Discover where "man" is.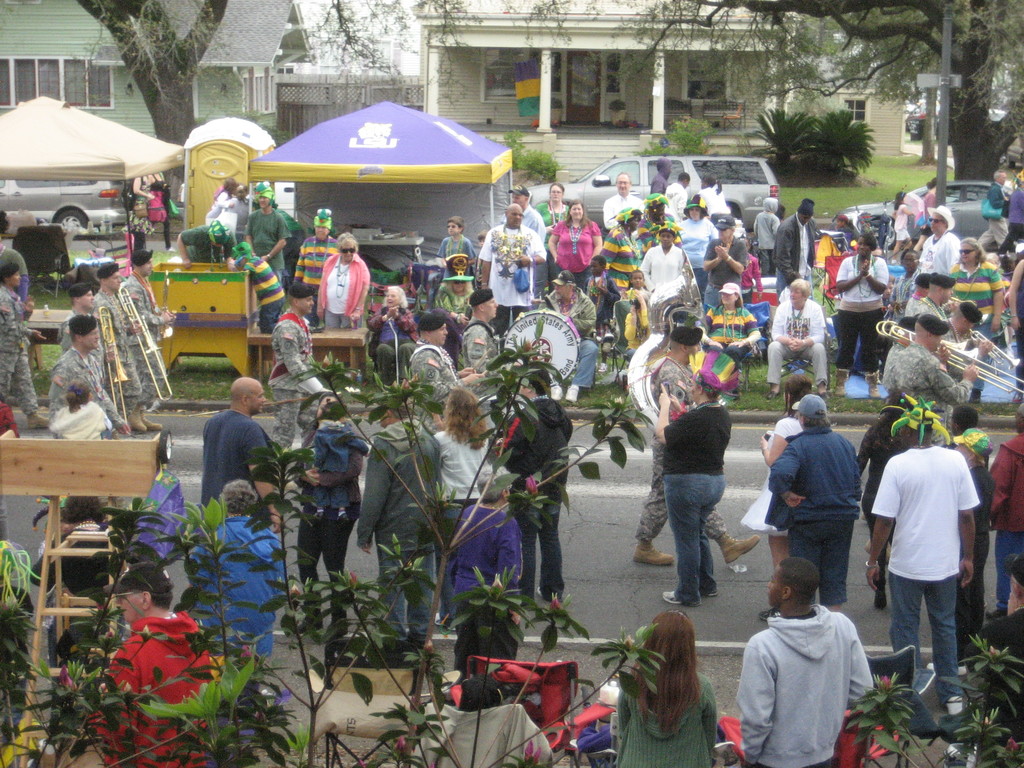
Discovered at left=478, top=203, right=545, bottom=343.
